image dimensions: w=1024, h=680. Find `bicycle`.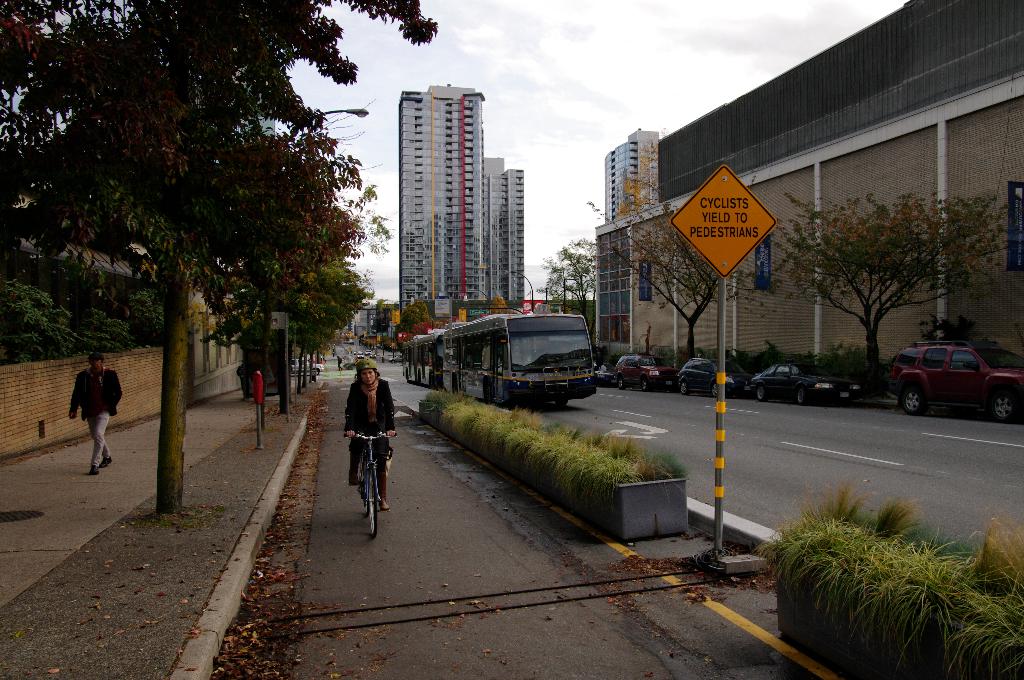
x1=348 y1=430 x2=399 y2=536.
